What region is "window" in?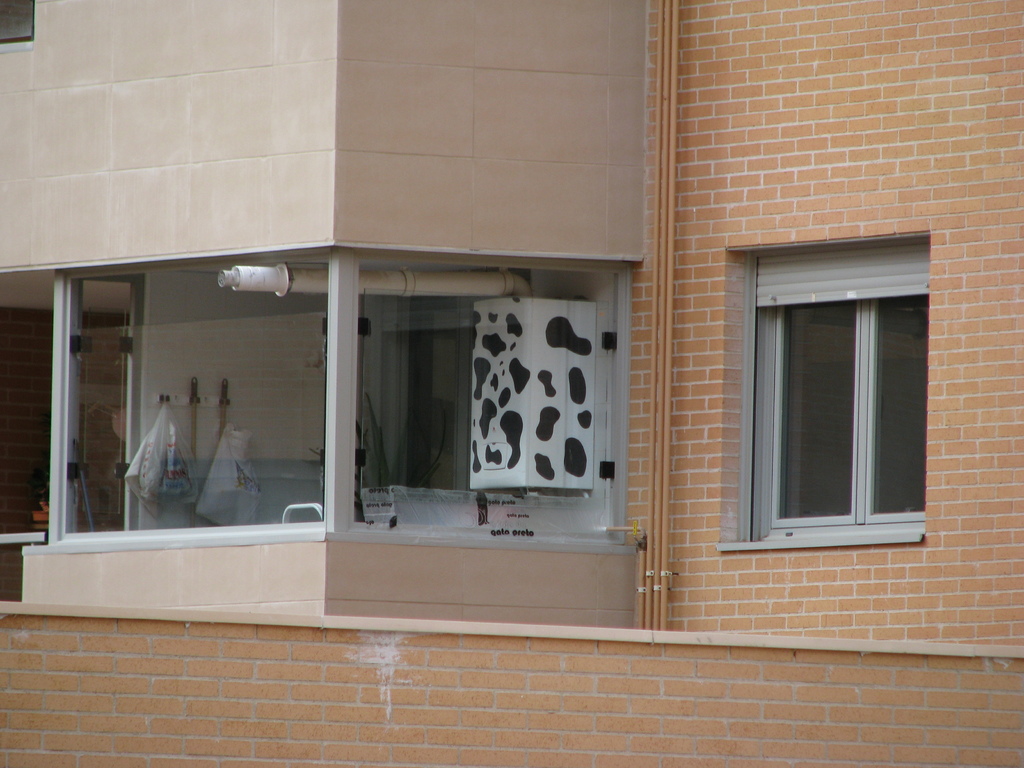
Rect(345, 253, 644, 532).
